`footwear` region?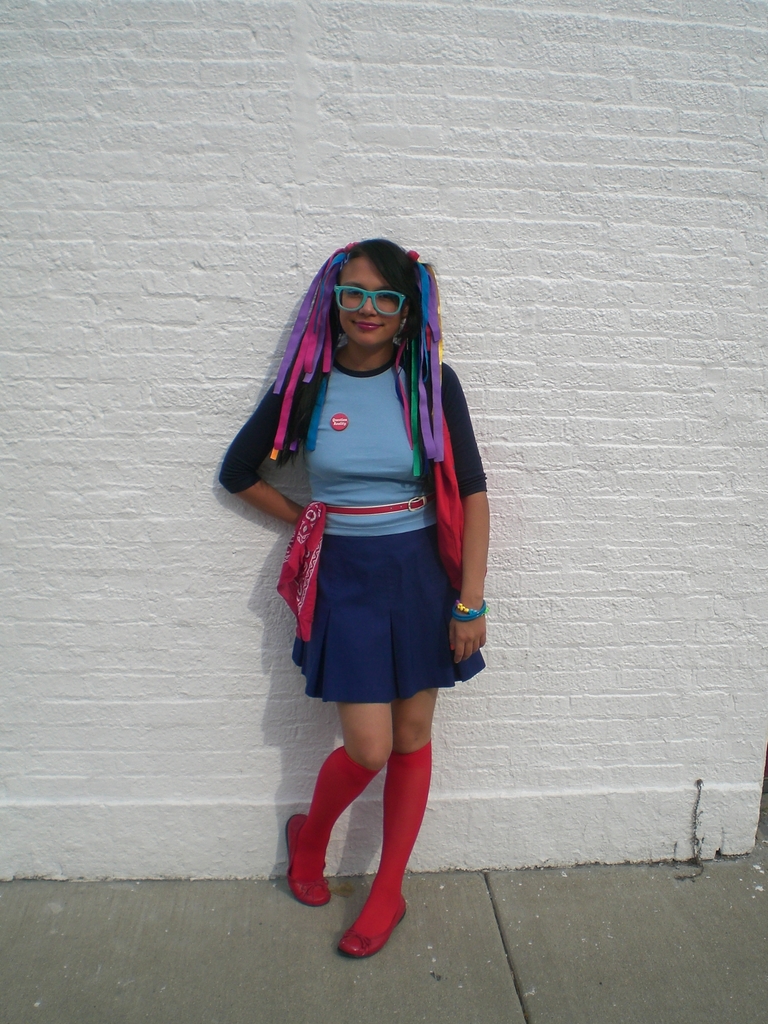
286, 813, 333, 909
